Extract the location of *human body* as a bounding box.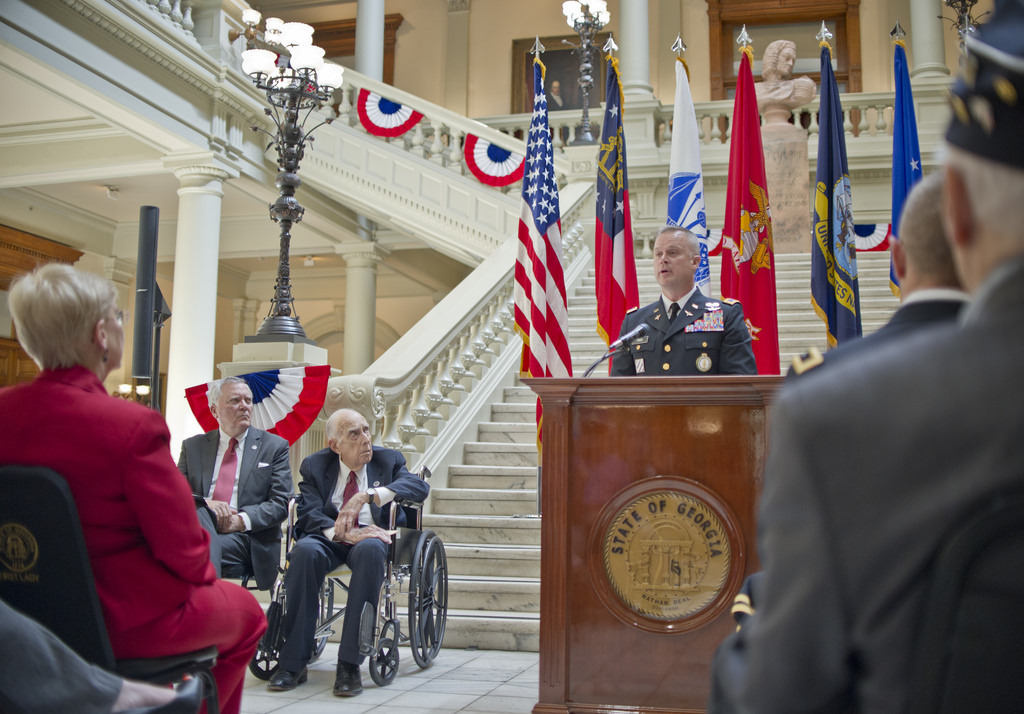
[716, 0, 1023, 713].
